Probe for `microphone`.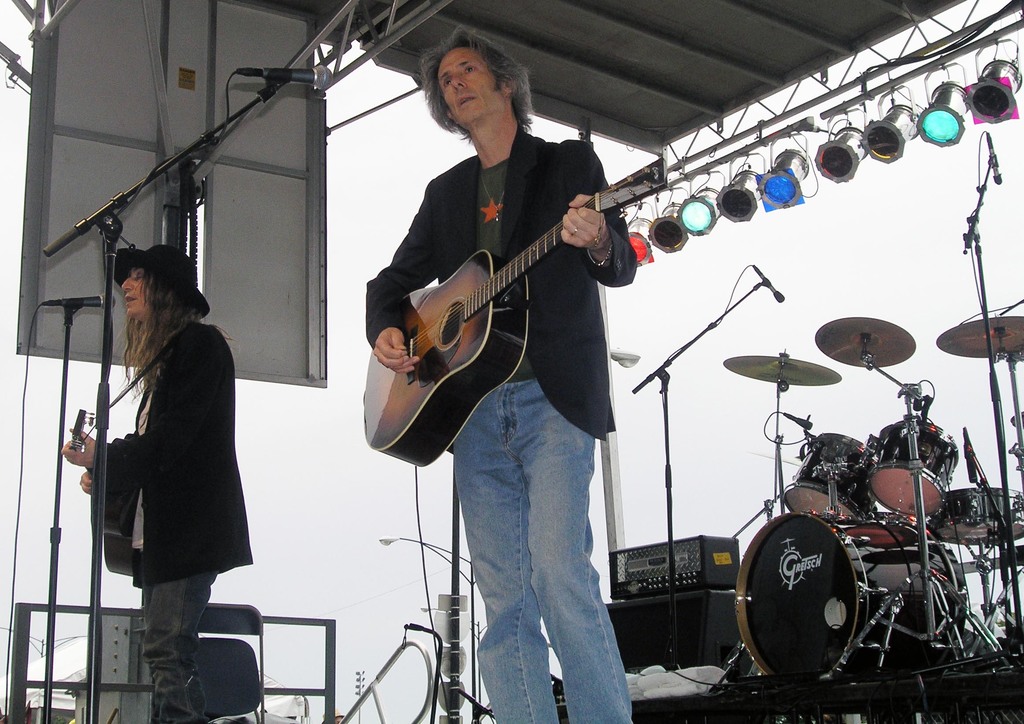
Probe result: 260, 61, 335, 93.
